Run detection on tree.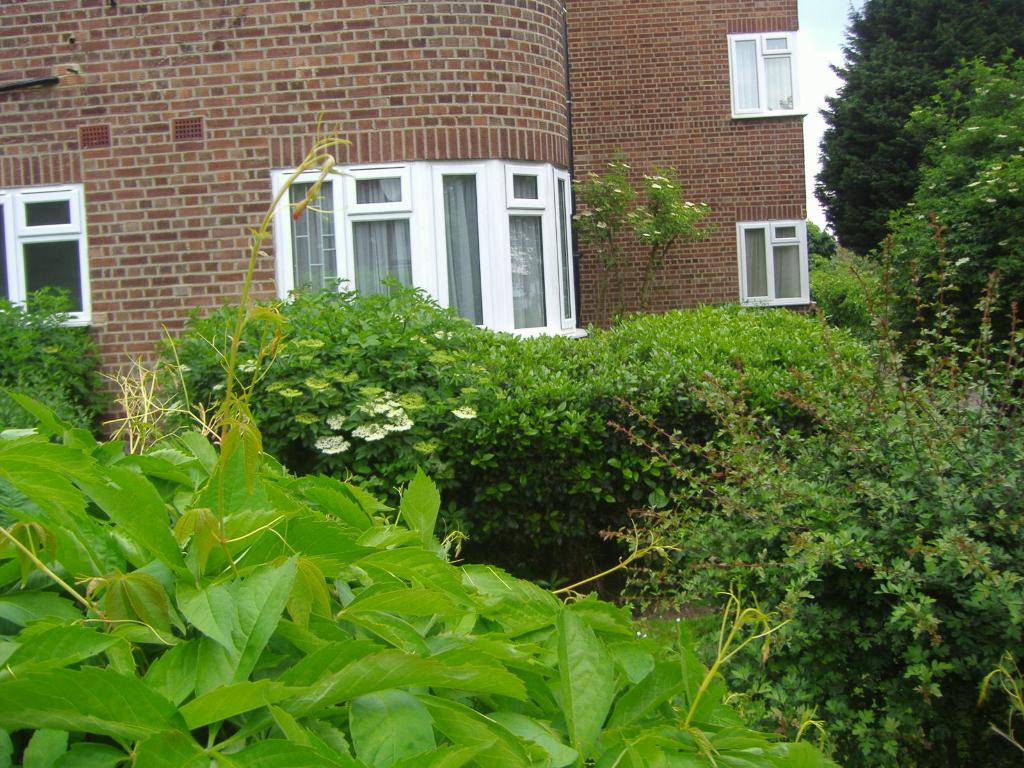
Result: 811:216:842:259.
